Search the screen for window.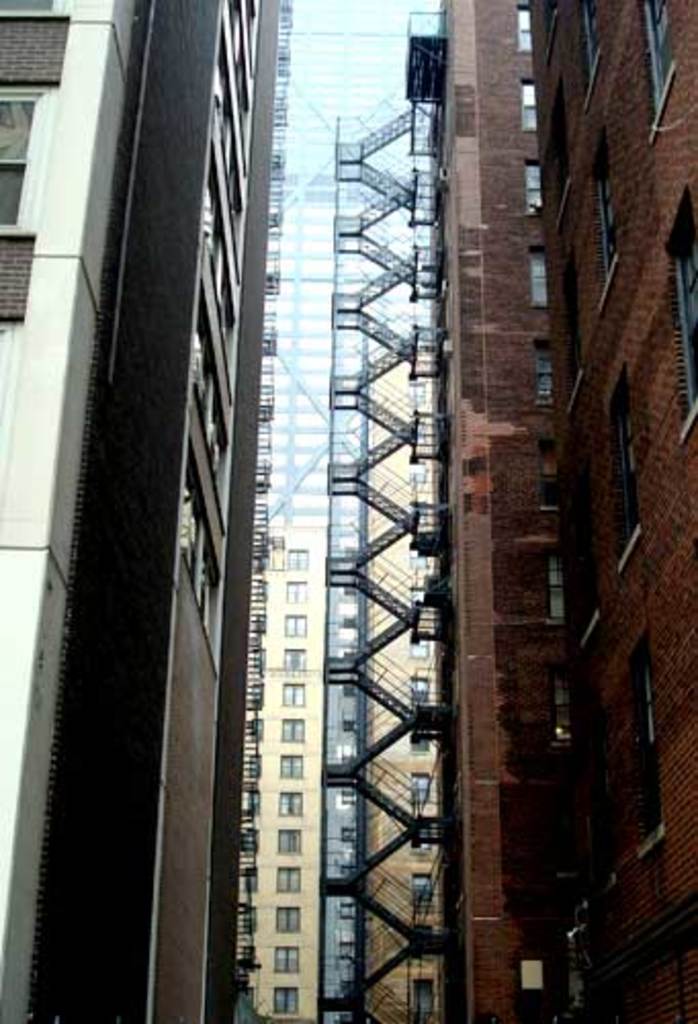
Found at region(405, 674, 436, 709).
